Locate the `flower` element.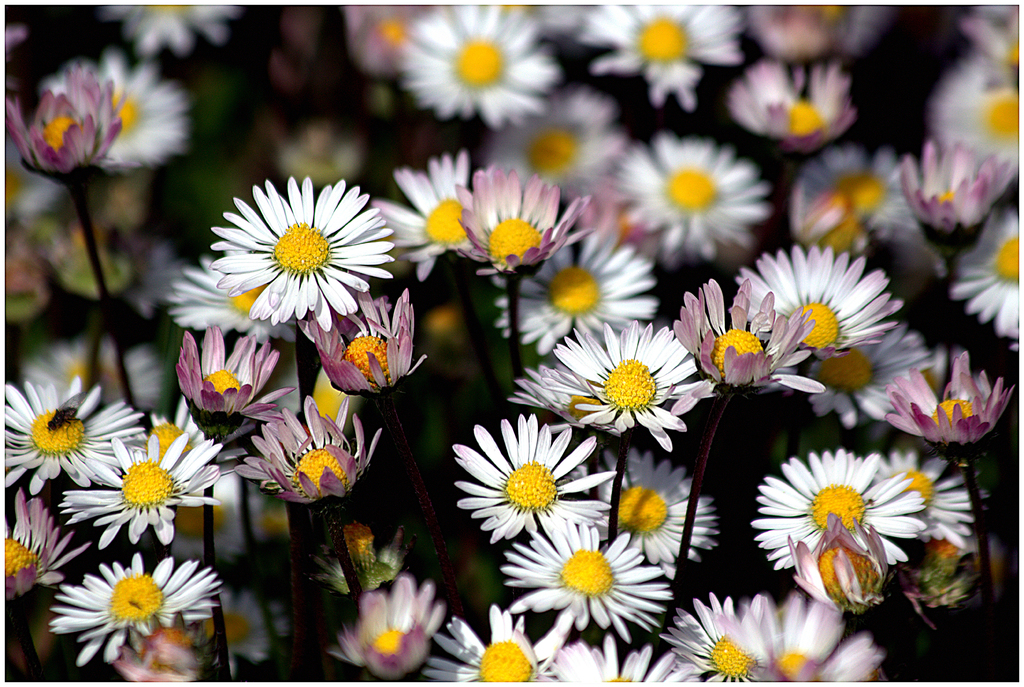
Element bbox: BBox(580, 0, 733, 111).
